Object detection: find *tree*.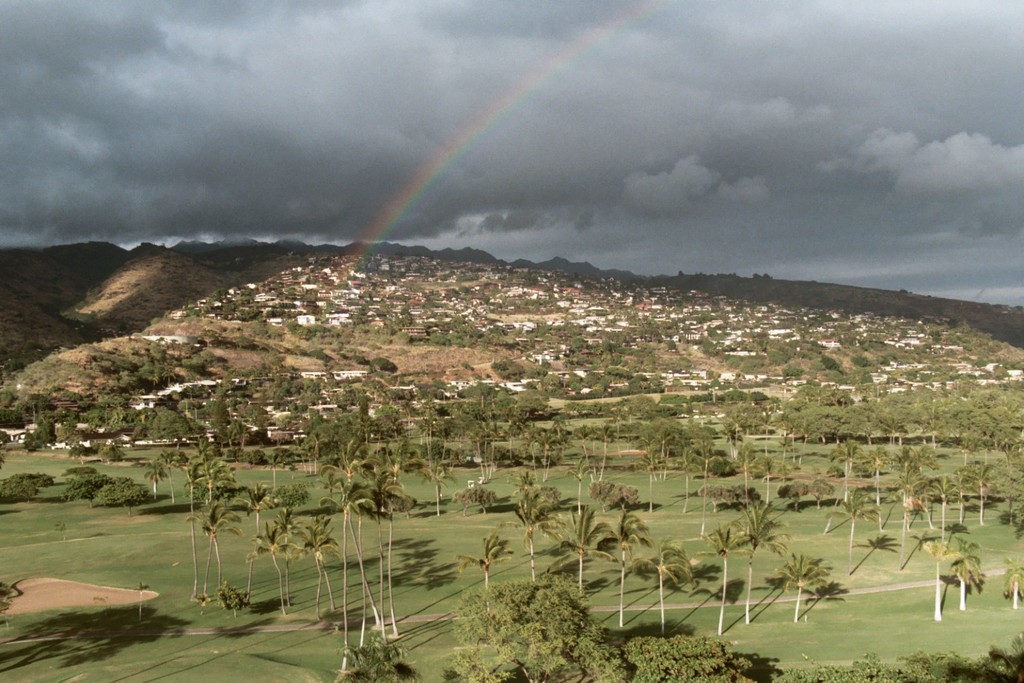
rect(188, 479, 198, 595).
